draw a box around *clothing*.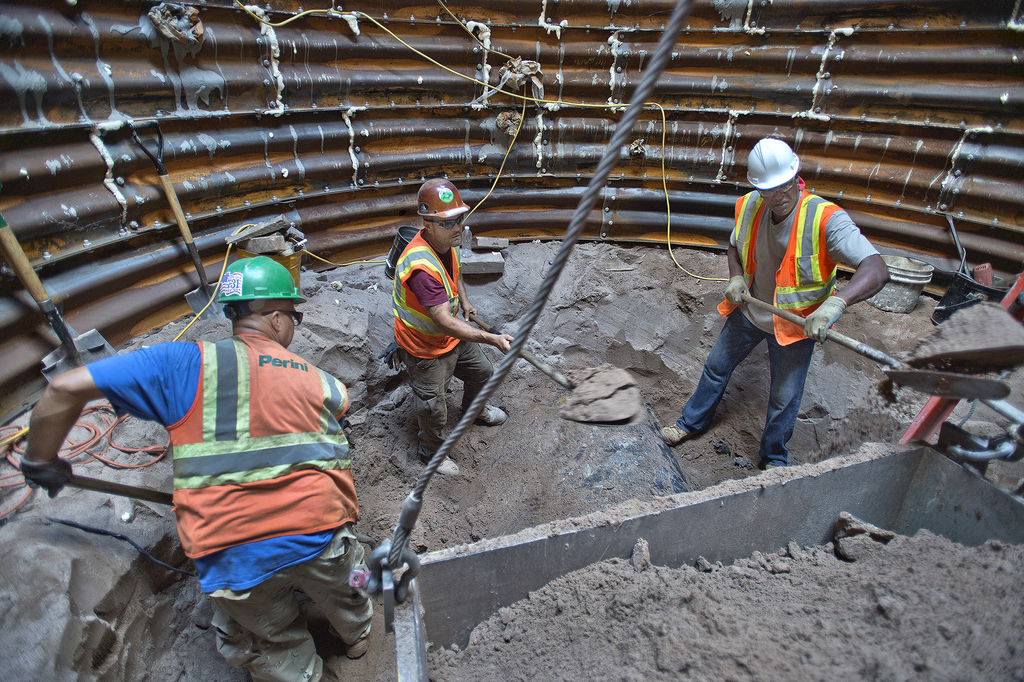
rect(681, 181, 882, 471).
